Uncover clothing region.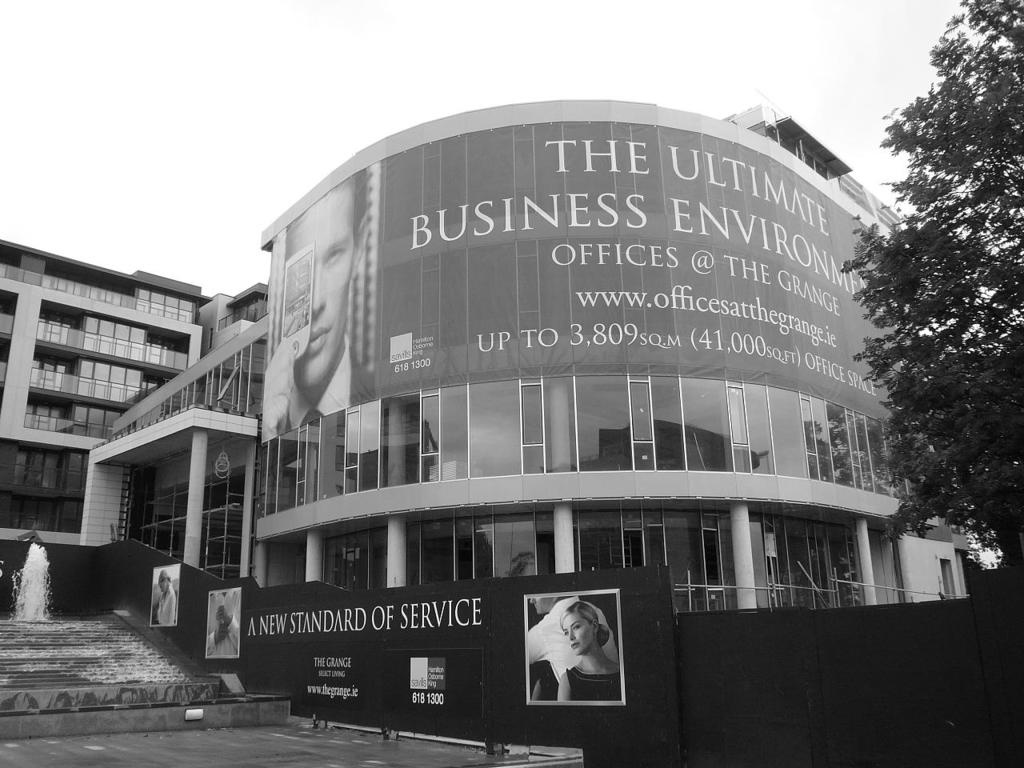
Uncovered: pyautogui.locateOnScreen(285, 346, 379, 434).
